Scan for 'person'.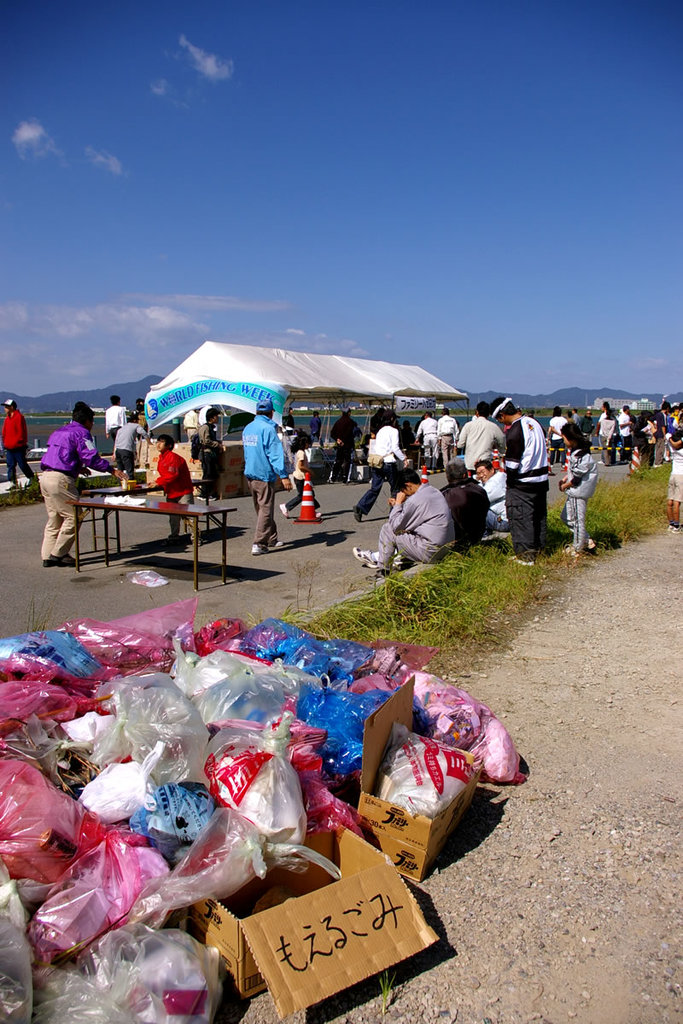
Scan result: bbox=(367, 450, 477, 581).
